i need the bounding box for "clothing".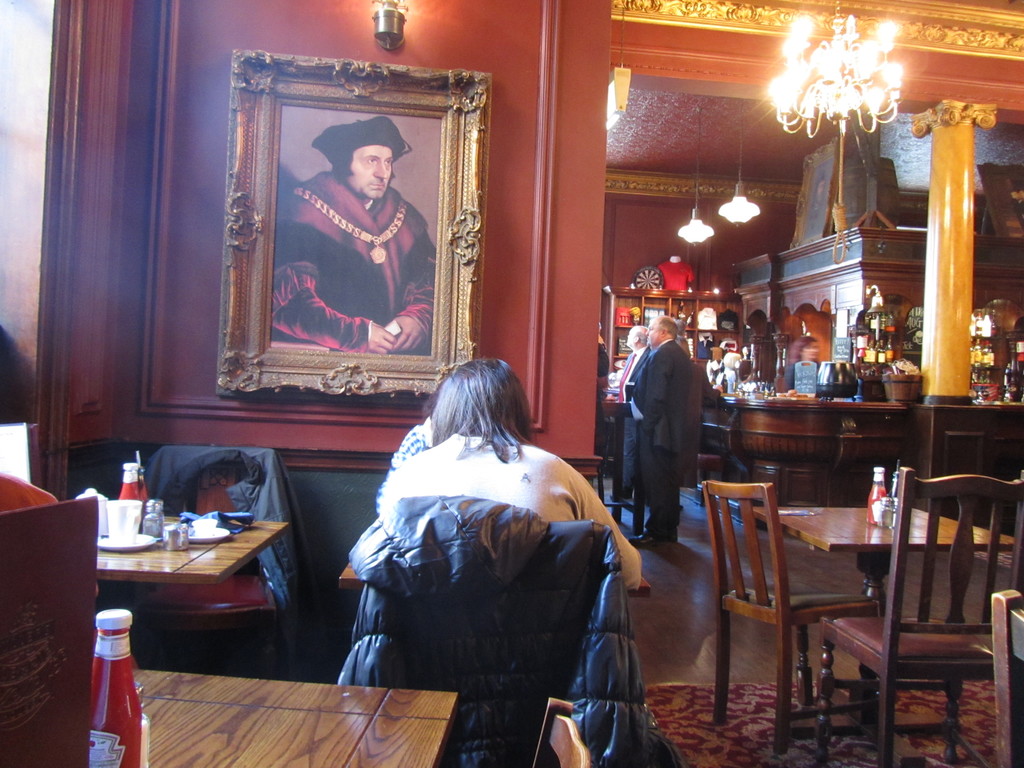
Here it is: 336/498/684/767.
